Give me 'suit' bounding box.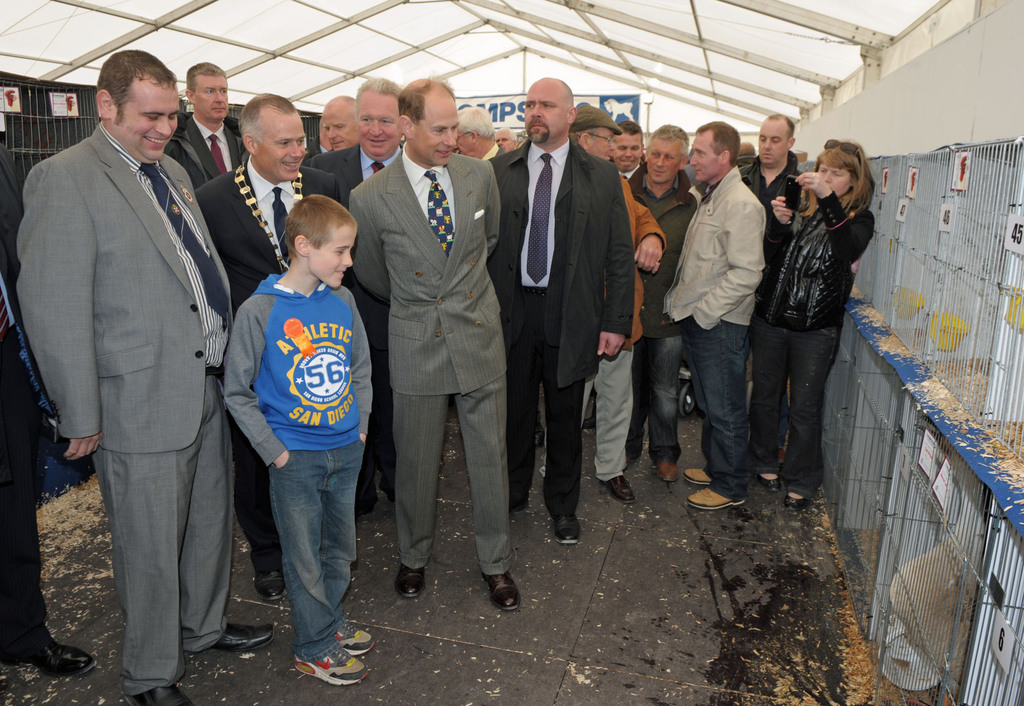
select_region(188, 118, 239, 179).
